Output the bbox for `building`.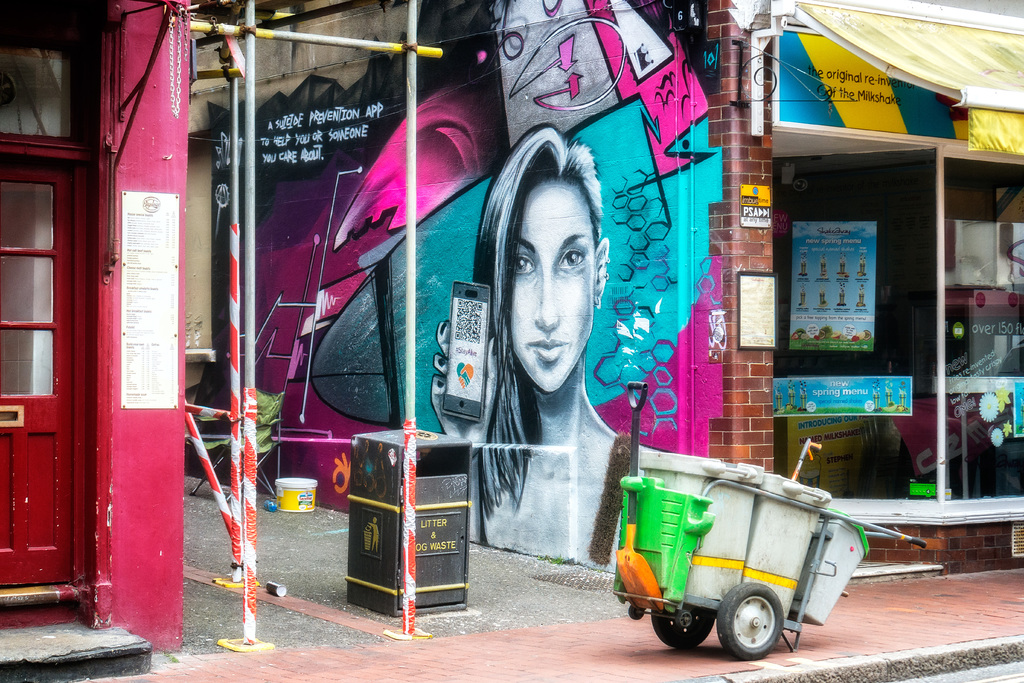
<box>0,0,188,680</box>.
